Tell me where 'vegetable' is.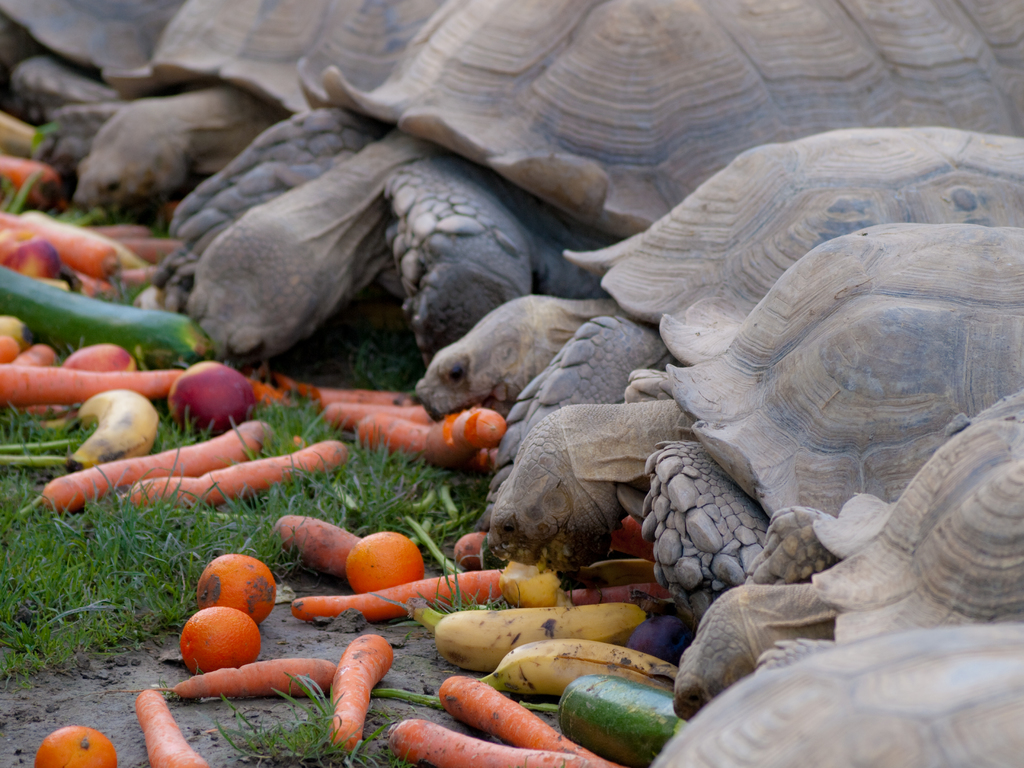
'vegetable' is at left=609, top=518, right=673, bottom=564.
